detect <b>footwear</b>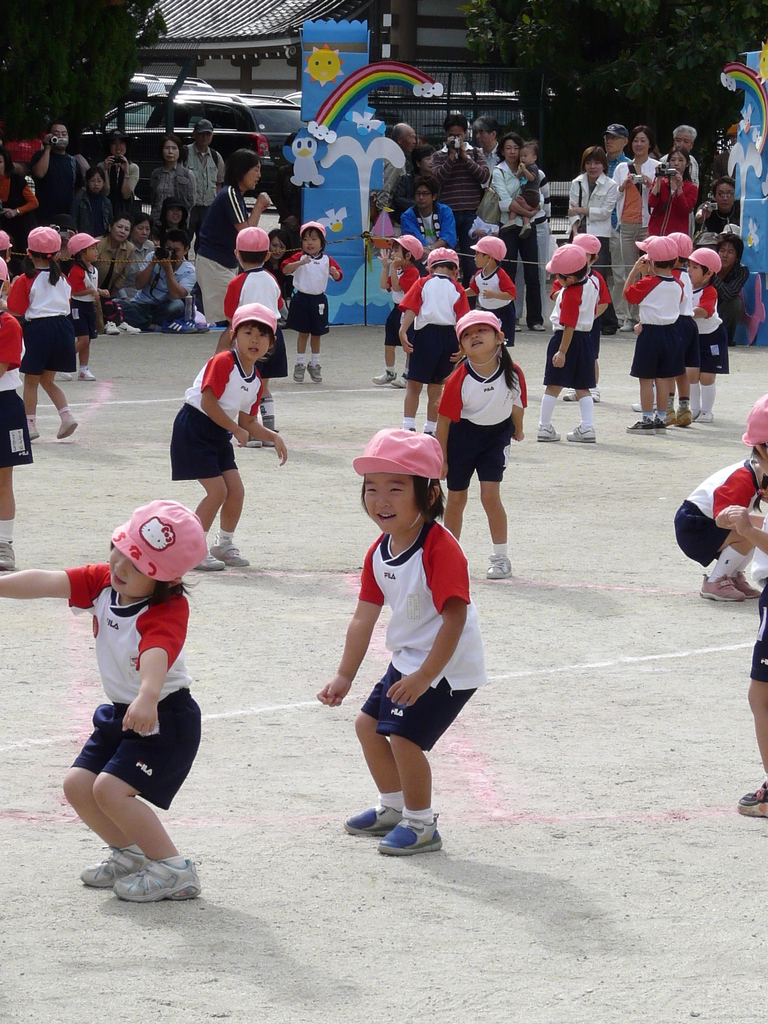
[53,420,78,438]
